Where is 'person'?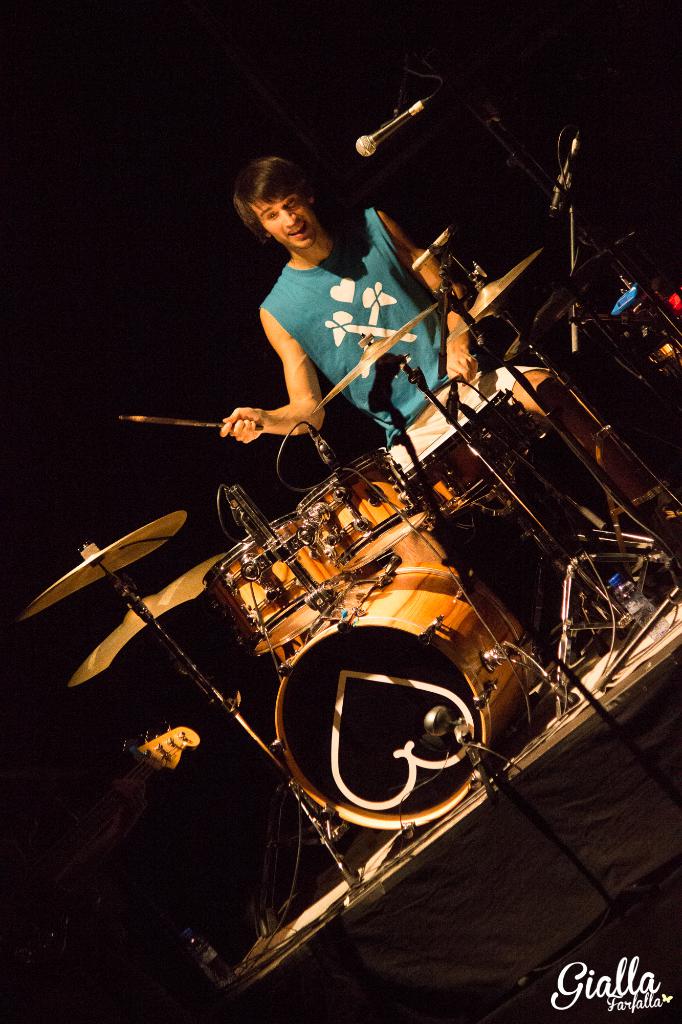
x1=225, y1=154, x2=472, y2=436.
